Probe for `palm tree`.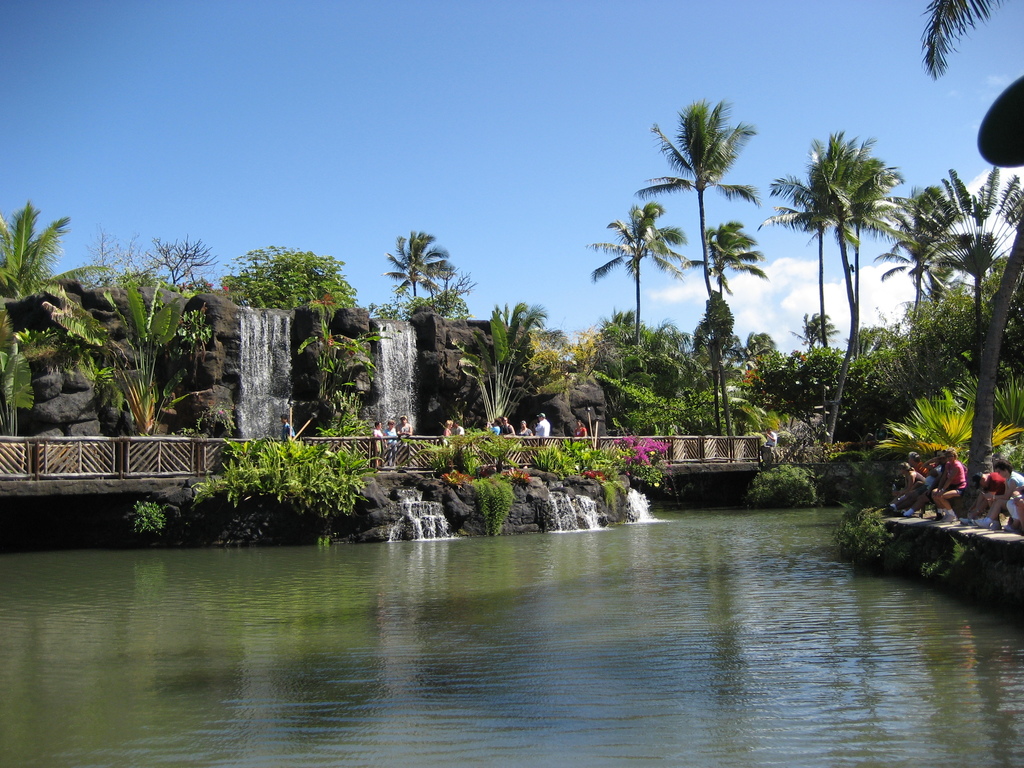
Probe result: left=624, top=102, right=755, bottom=433.
